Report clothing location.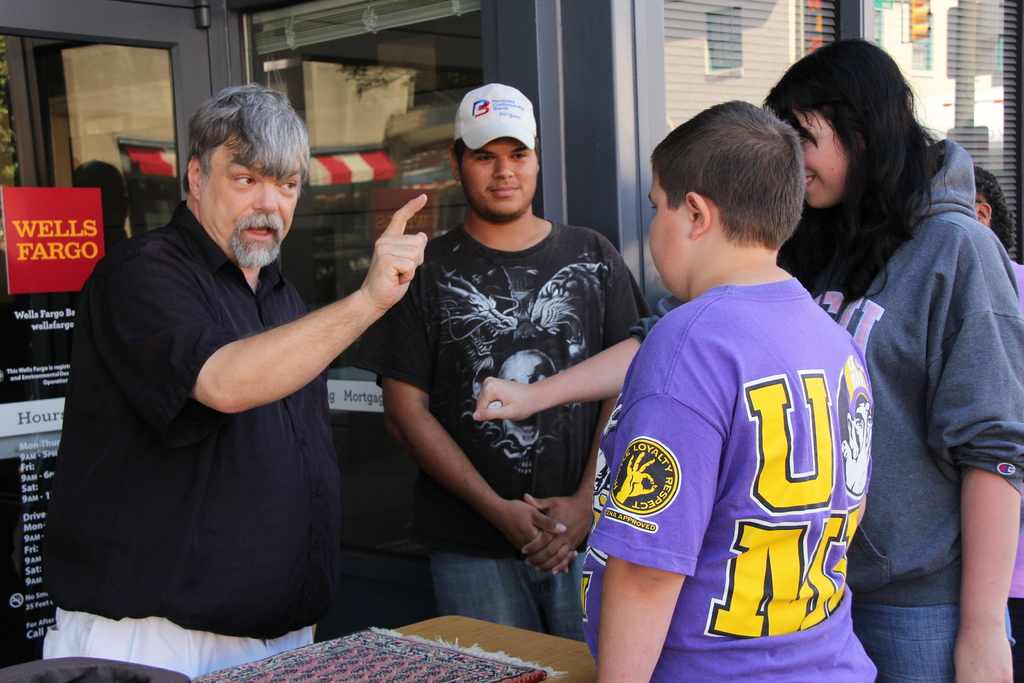
Report: l=580, t=279, r=879, b=682.
